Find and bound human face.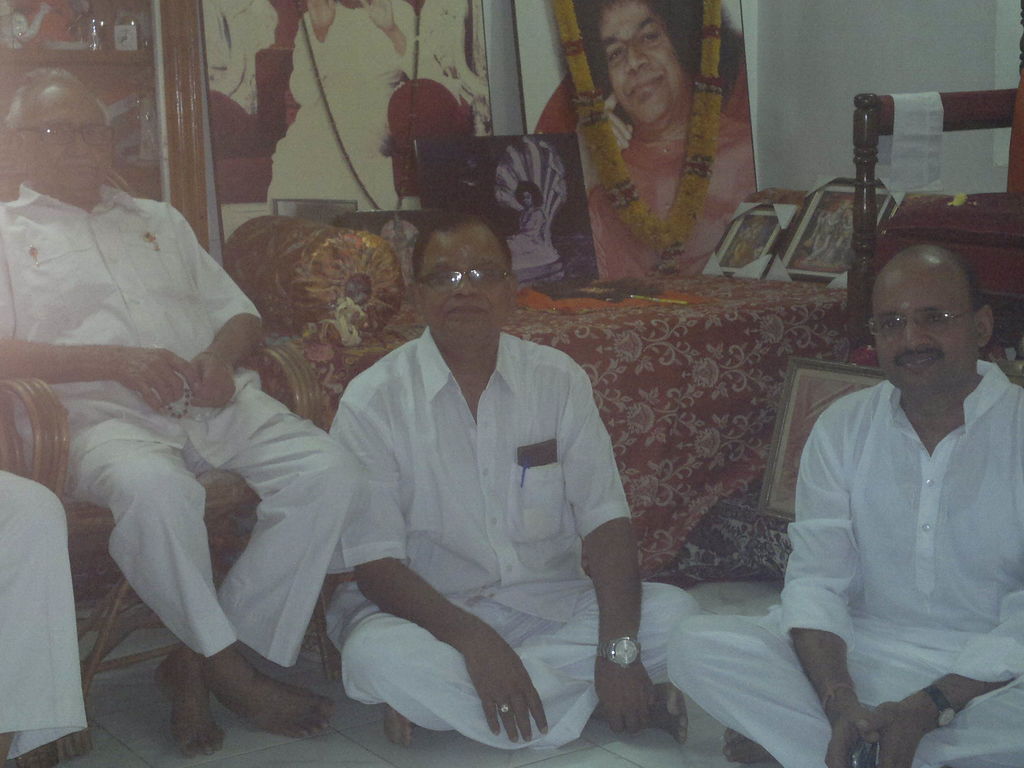
Bound: region(20, 90, 116, 198).
